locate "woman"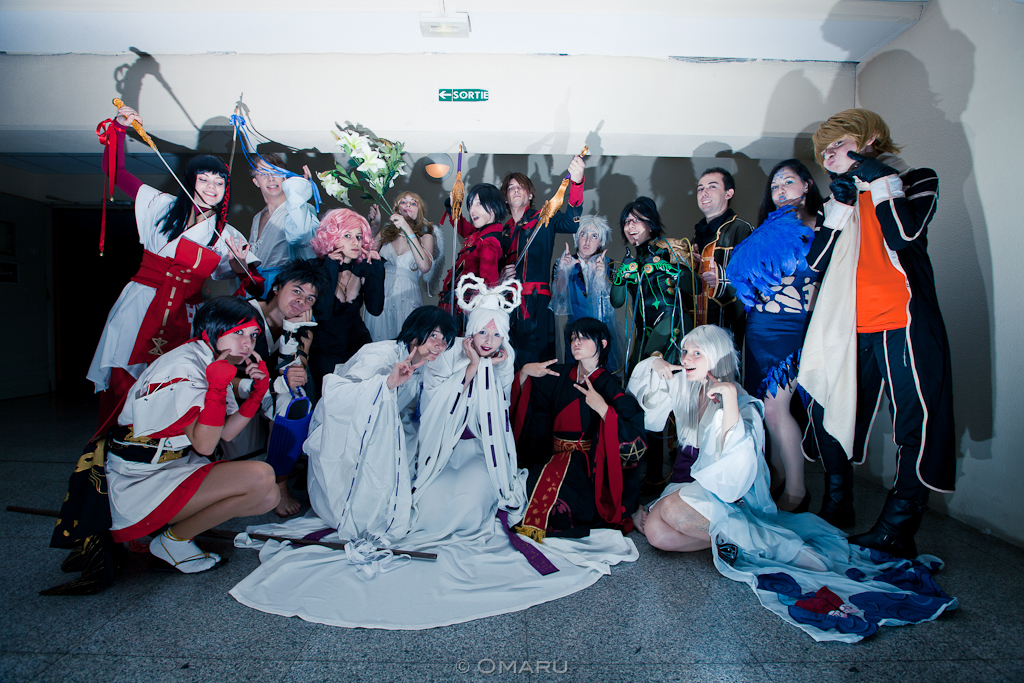
<box>232,276,626,634</box>
